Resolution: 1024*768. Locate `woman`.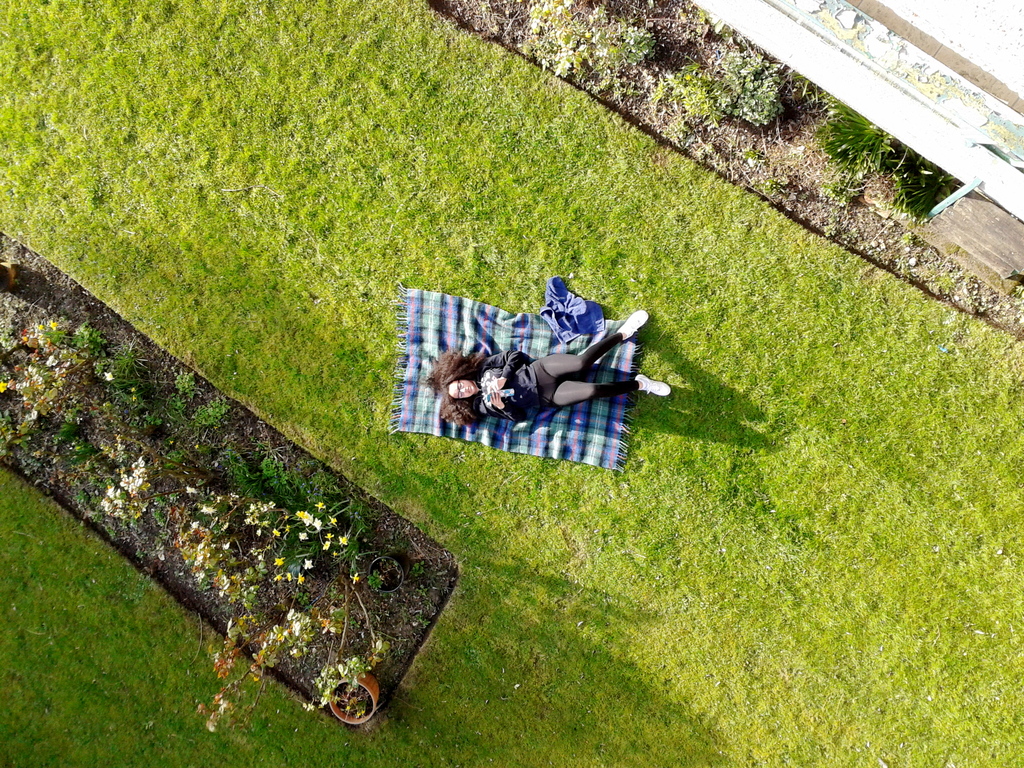
rect(431, 305, 675, 430).
